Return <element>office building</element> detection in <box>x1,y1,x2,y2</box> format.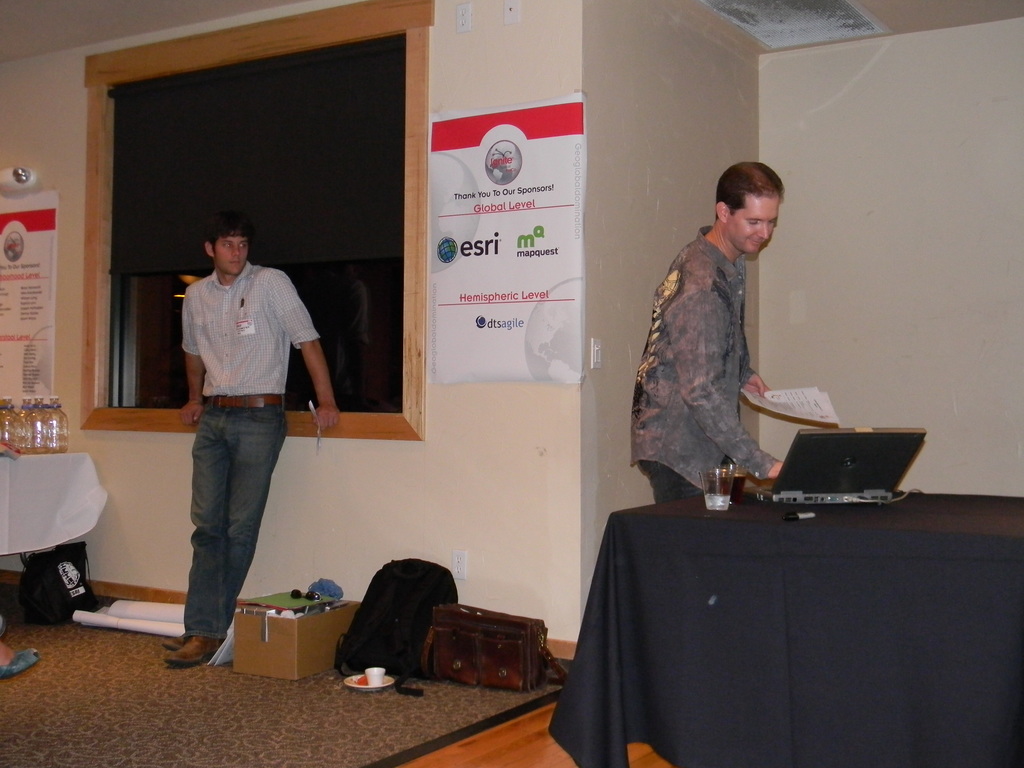
<box>0,11,1023,740</box>.
